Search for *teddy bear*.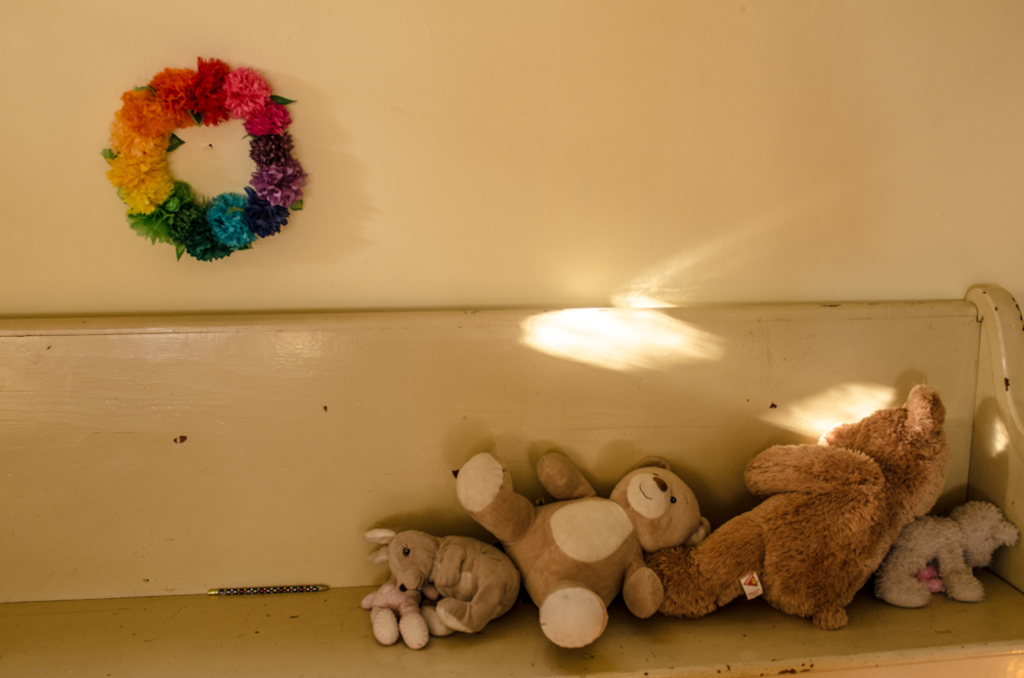
Found at <region>874, 504, 1021, 607</region>.
